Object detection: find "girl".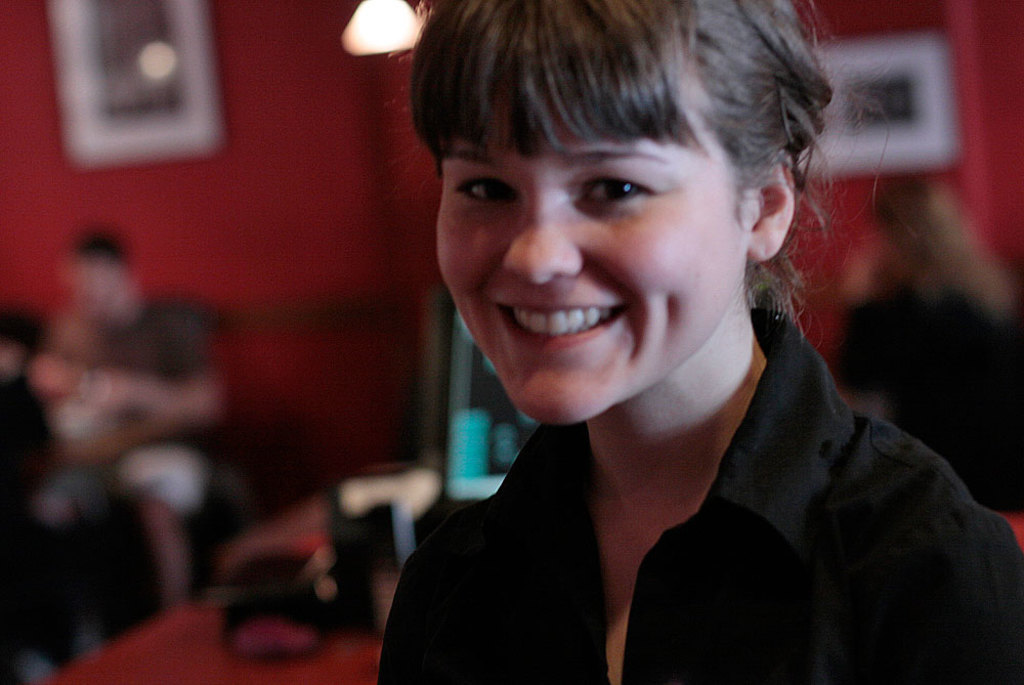
[left=383, top=0, right=1023, bottom=684].
